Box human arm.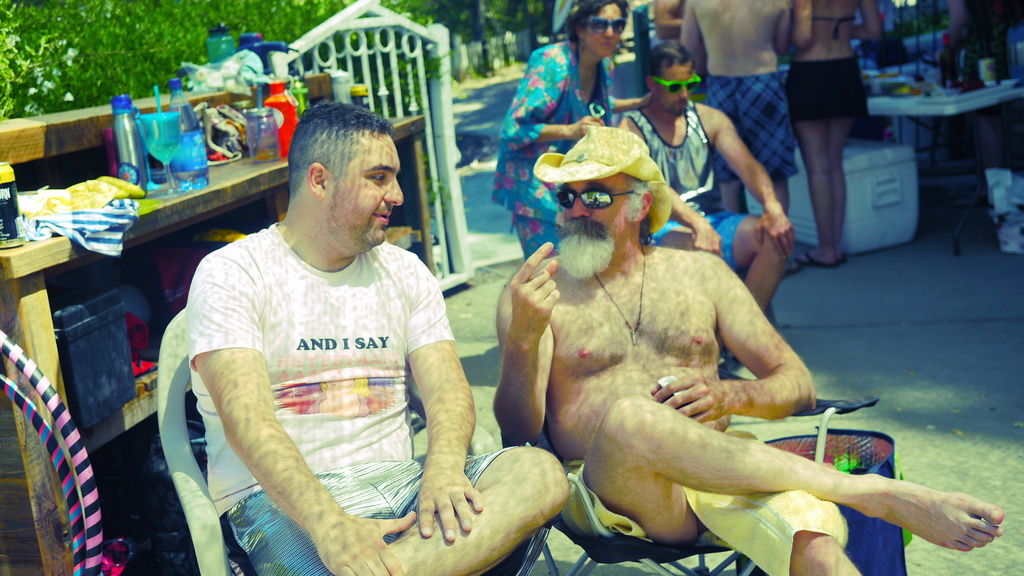
<region>851, 0, 884, 44</region>.
